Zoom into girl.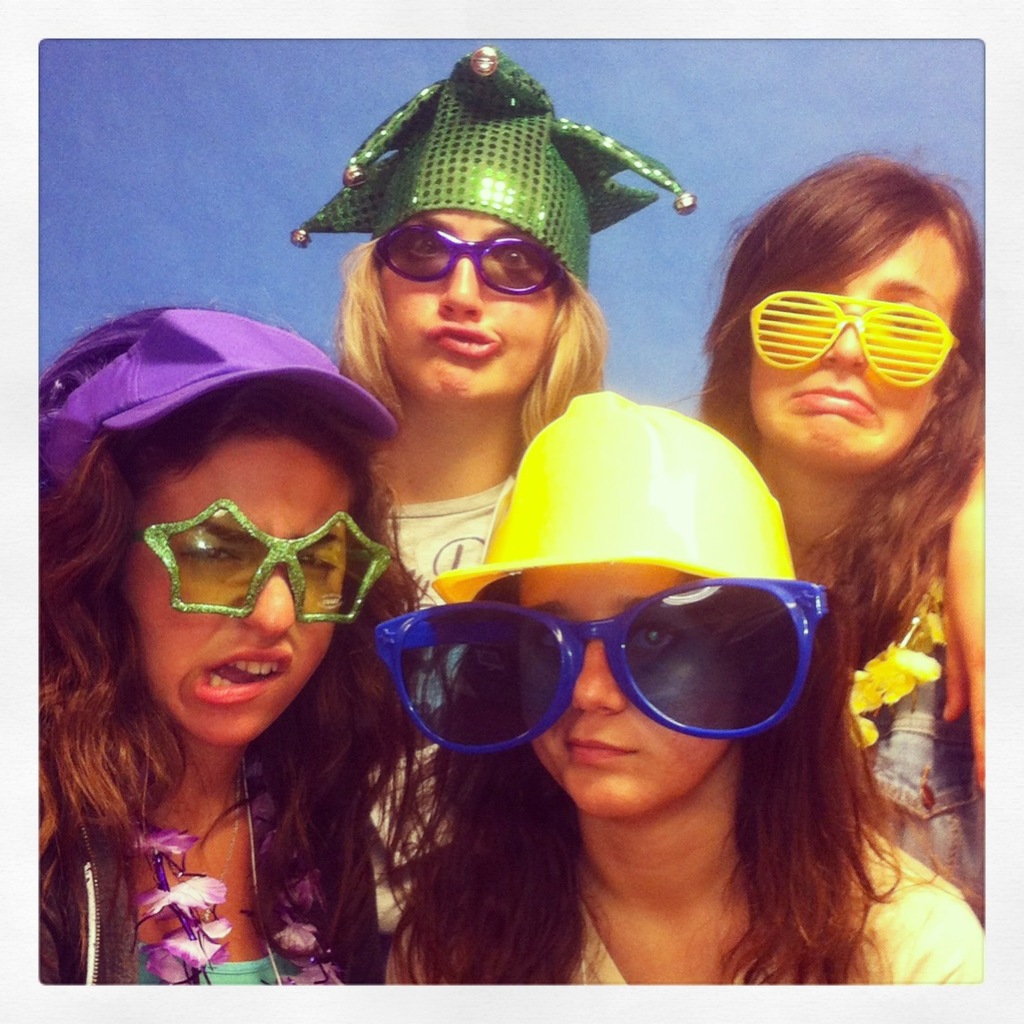
Zoom target: x1=690, y1=153, x2=1023, y2=927.
